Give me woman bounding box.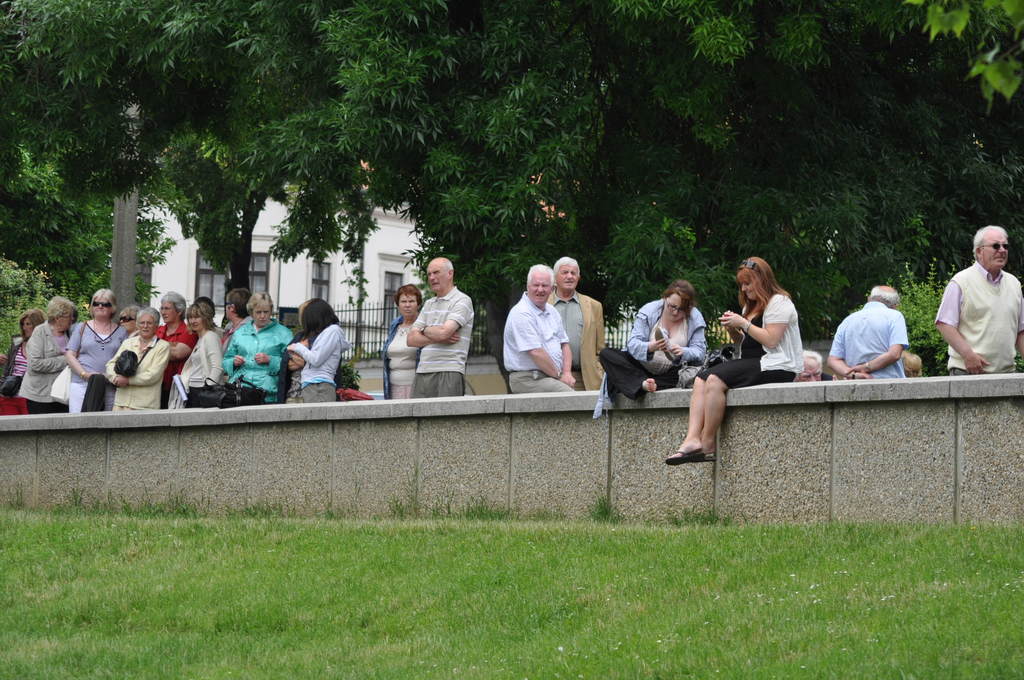
[left=281, top=295, right=353, bottom=400].
